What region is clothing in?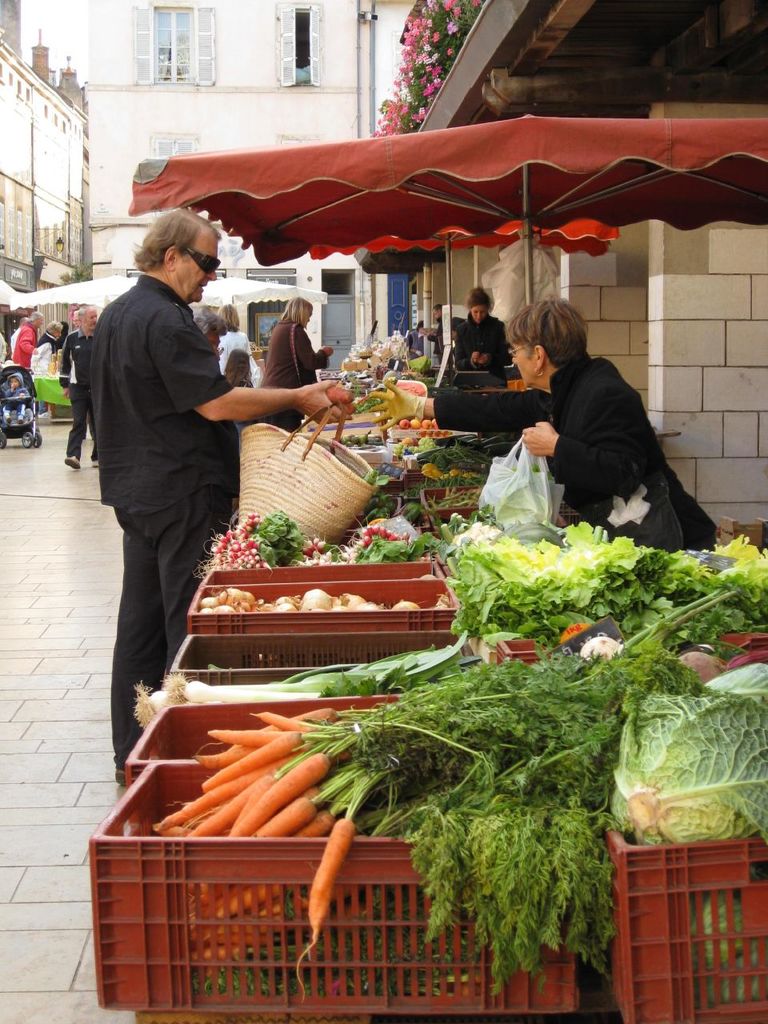
detection(58, 334, 66, 350).
